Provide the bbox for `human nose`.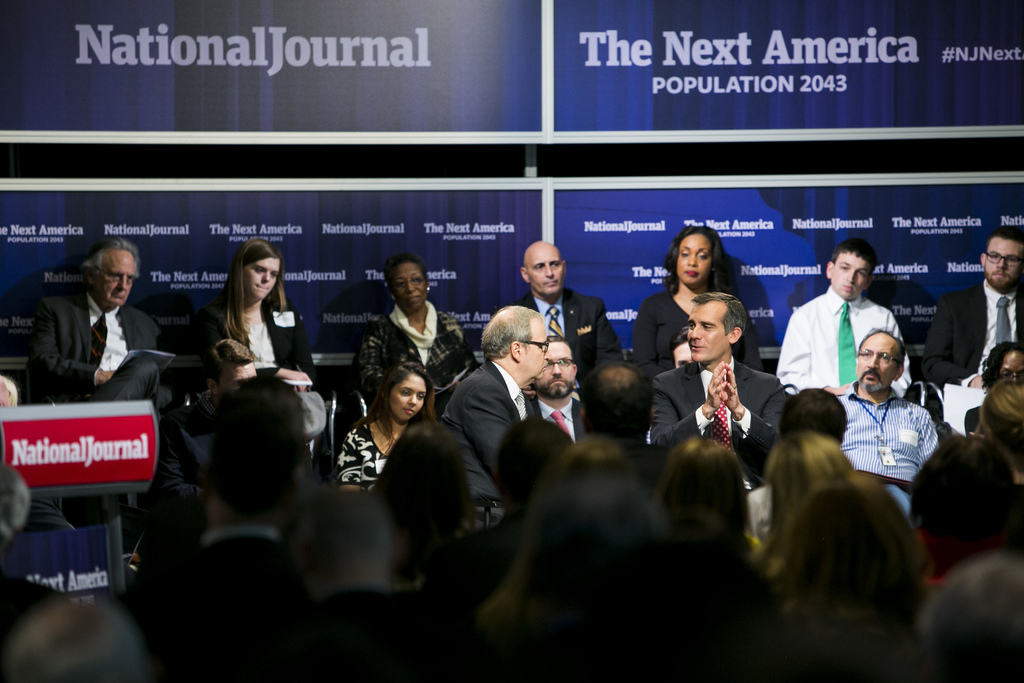
<bbox>998, 257, 1006, 275</bbox>.
